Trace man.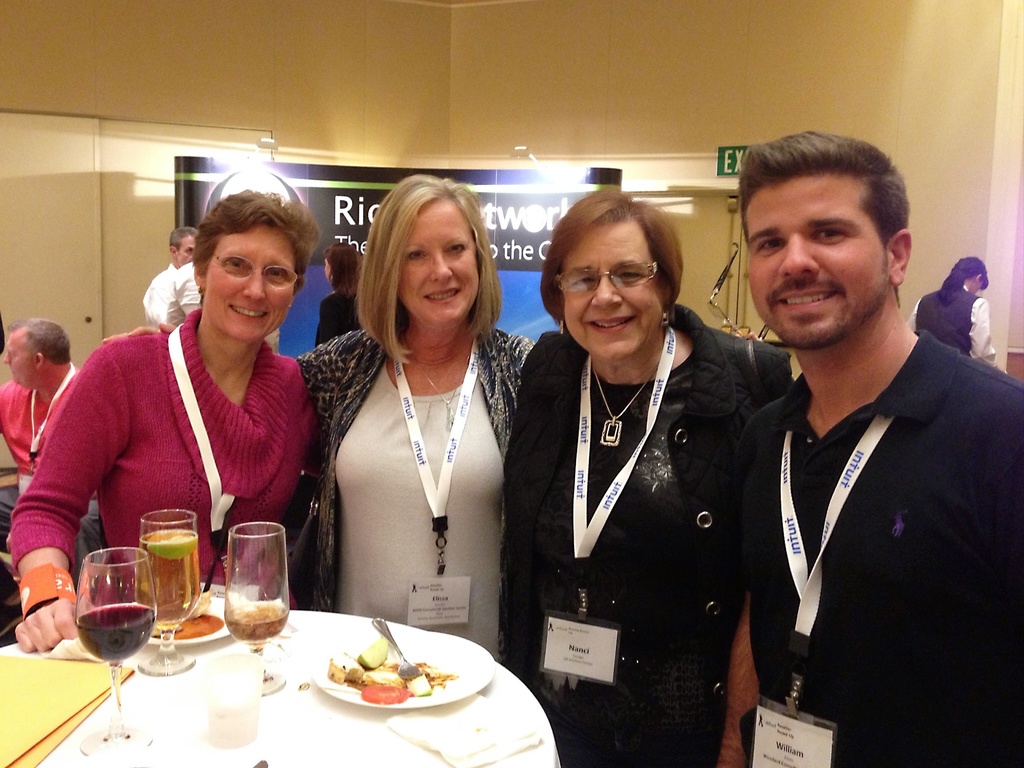
Traced to 139,226,195,328.
